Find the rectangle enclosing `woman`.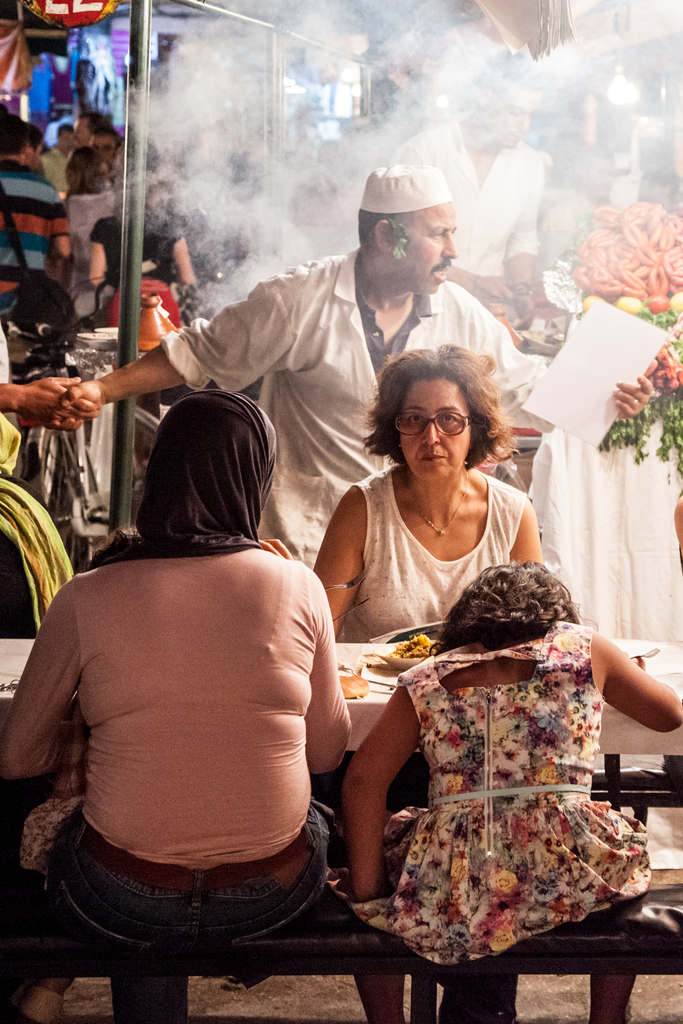
{"left": 308, "top": 331, "right": 570, "bottom": 662}.
